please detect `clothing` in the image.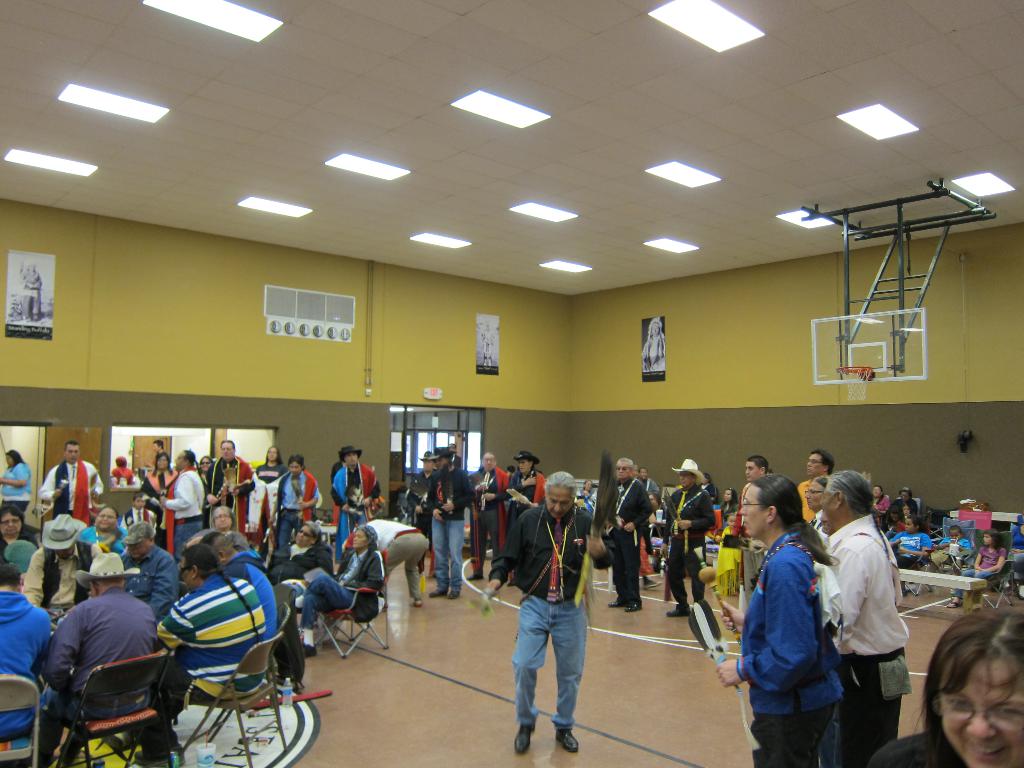
(894, 496, 916, 517).
